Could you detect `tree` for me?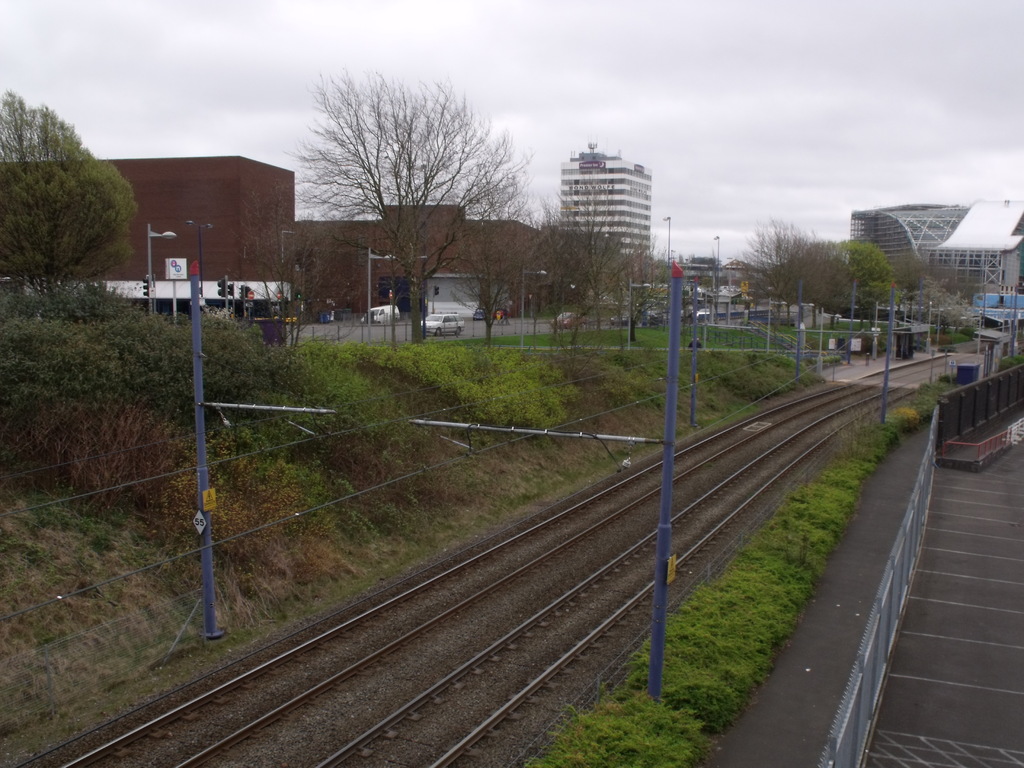
Detection result: bbox(272, 69, 535, 346).
